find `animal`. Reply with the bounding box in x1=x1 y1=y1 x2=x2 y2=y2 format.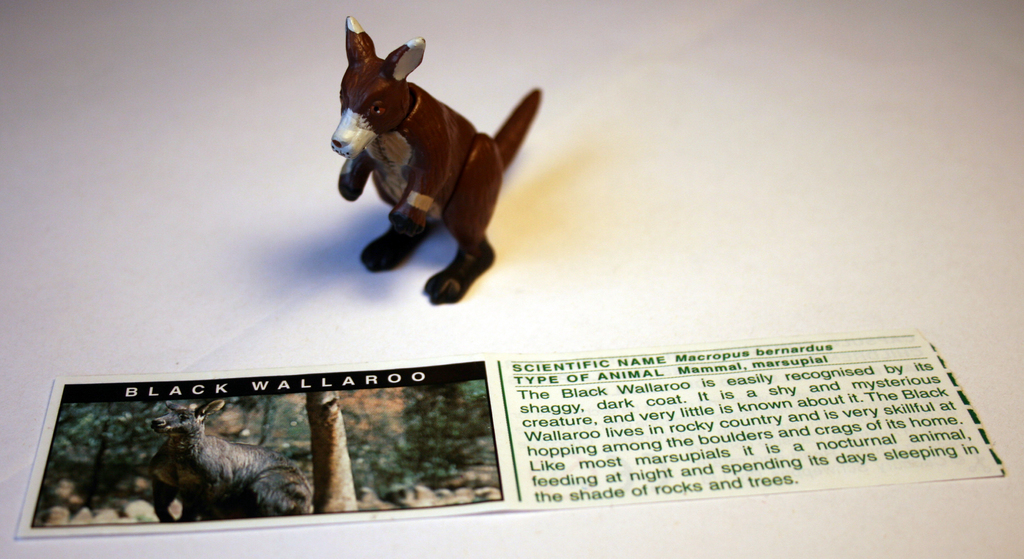
x1=330 y1=14 x2=541 y2=304.
